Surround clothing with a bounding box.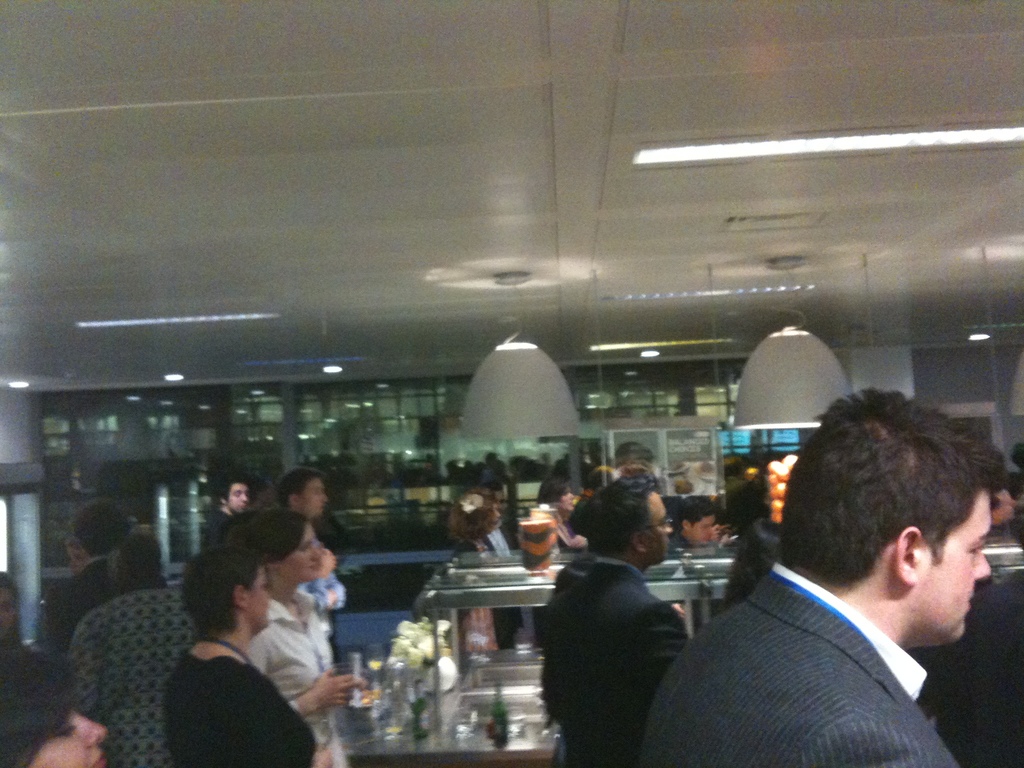
detection(63, 593, 198, 761).
